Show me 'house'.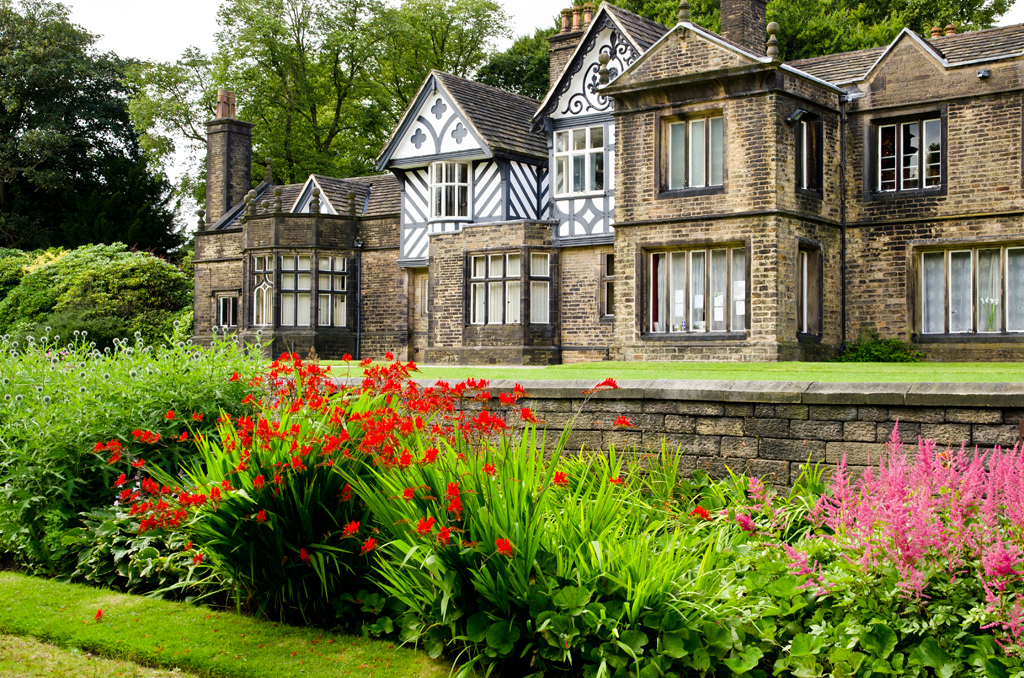
'house' is here: [187,0,1023,365].
